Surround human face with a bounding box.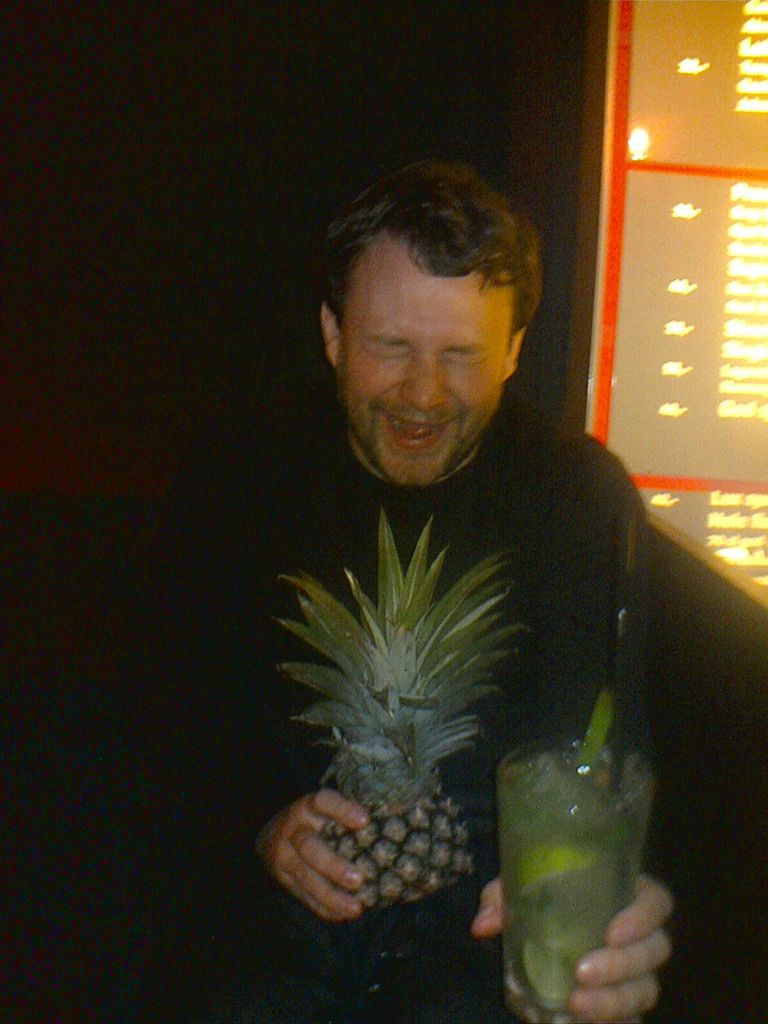
detection(335, 225, 503, 488).
